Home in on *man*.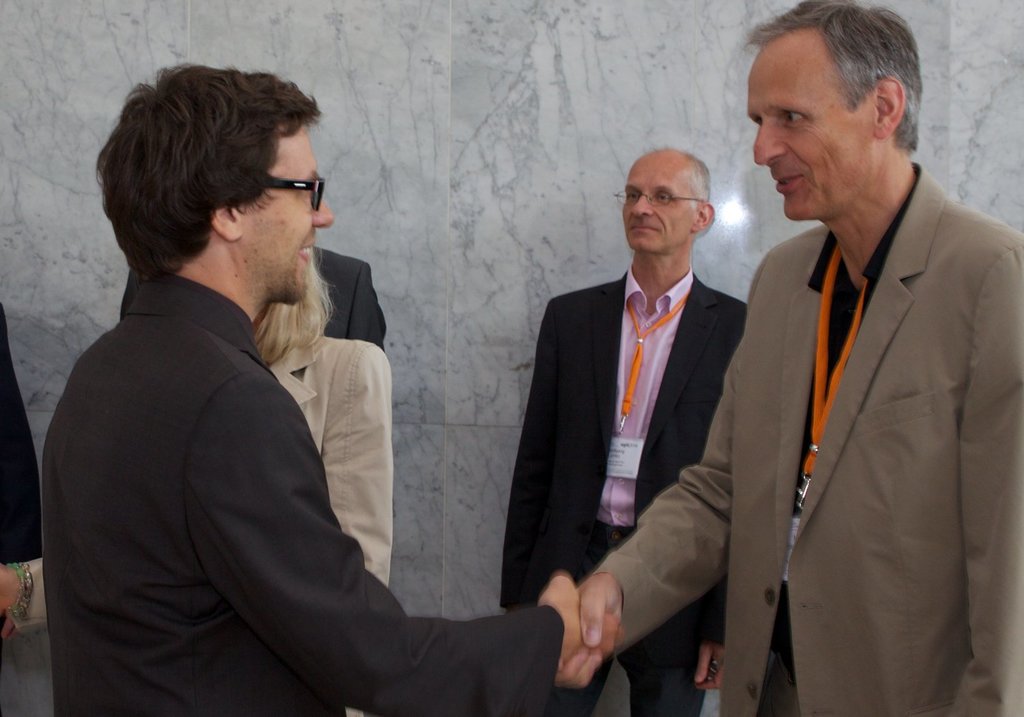
Homed in at {"left": 327, "top": 242, "right": 375, "bottom": 337}.
